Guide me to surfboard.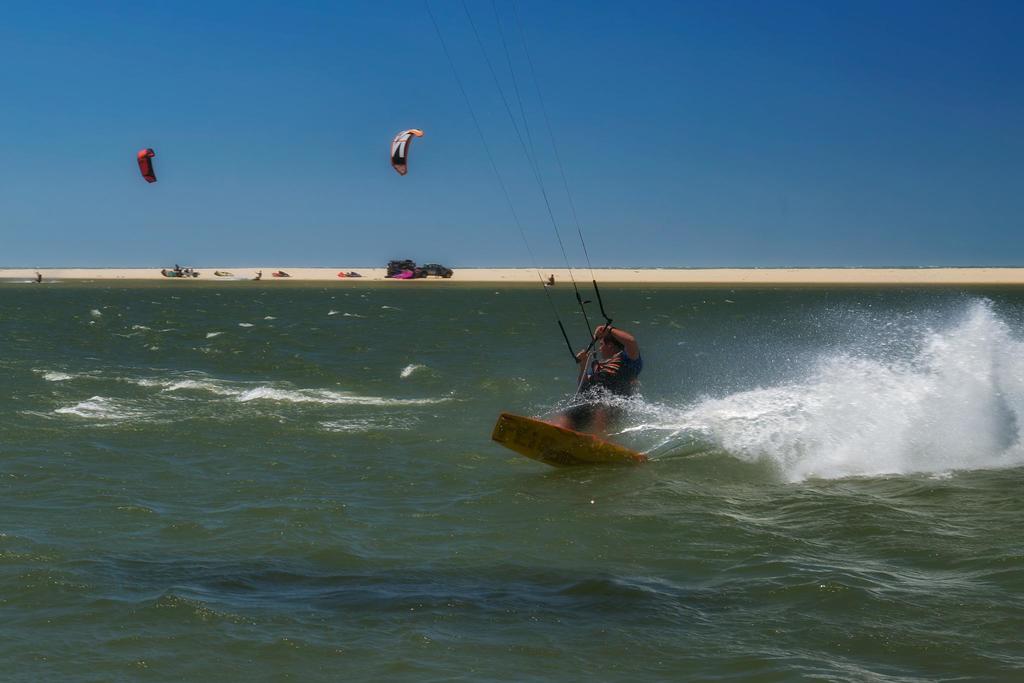
Guidance: [x1=489, y1=415, x2=656, y2=480].
